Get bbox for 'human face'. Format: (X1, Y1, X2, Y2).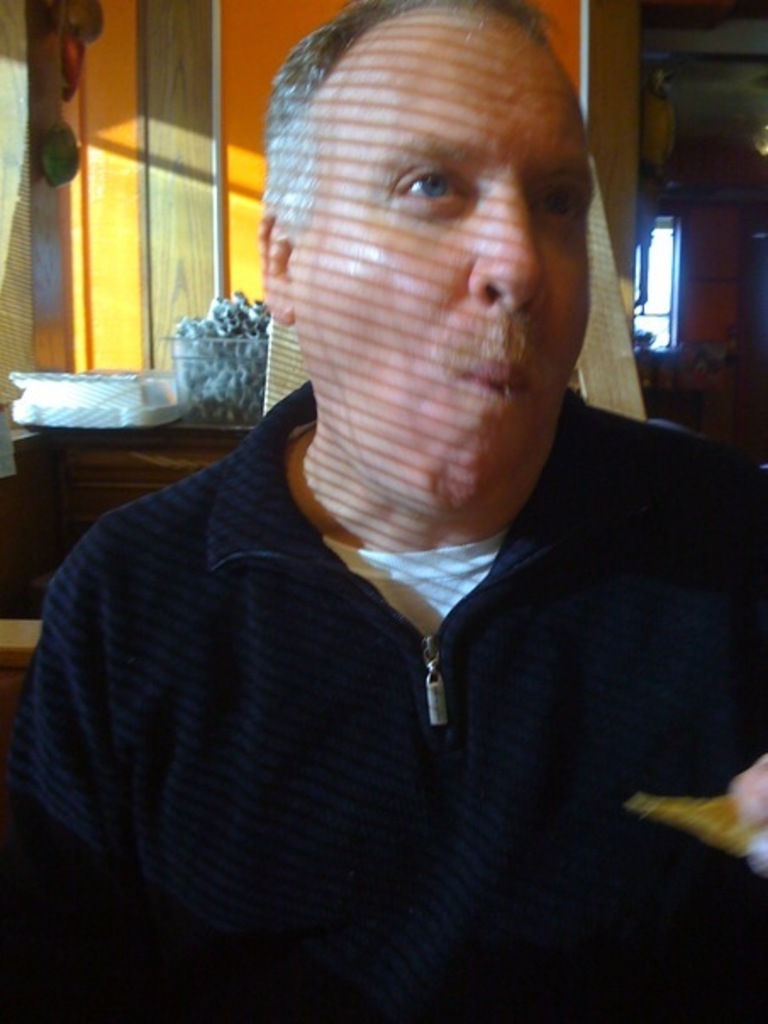
(307, 31, 592, 512).
